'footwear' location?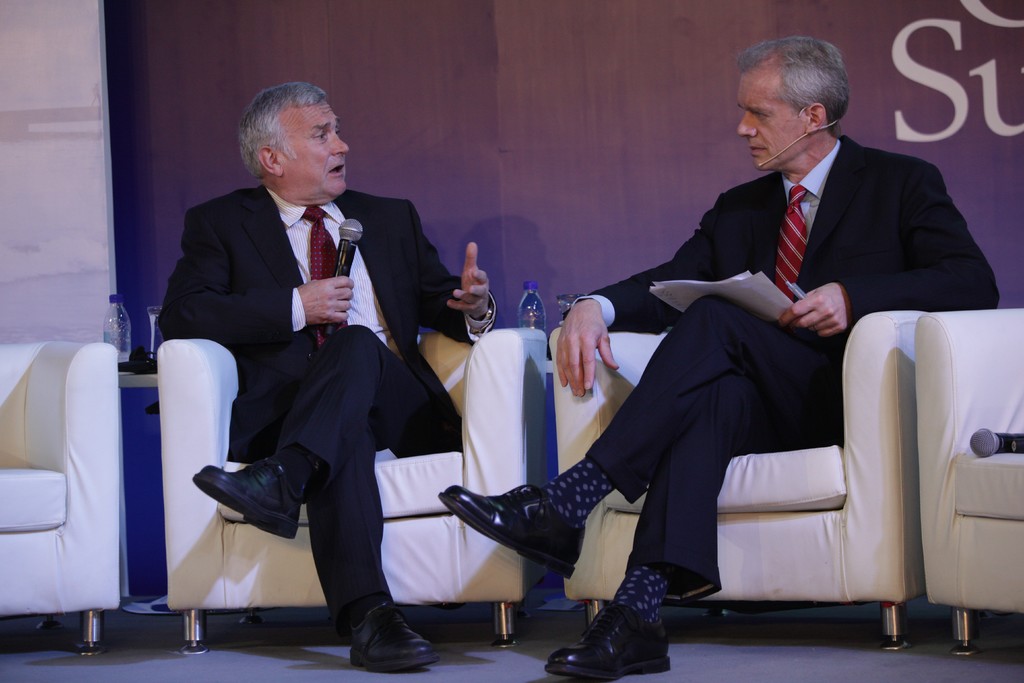
[left=350, top=607, right=445, bottom=677]
